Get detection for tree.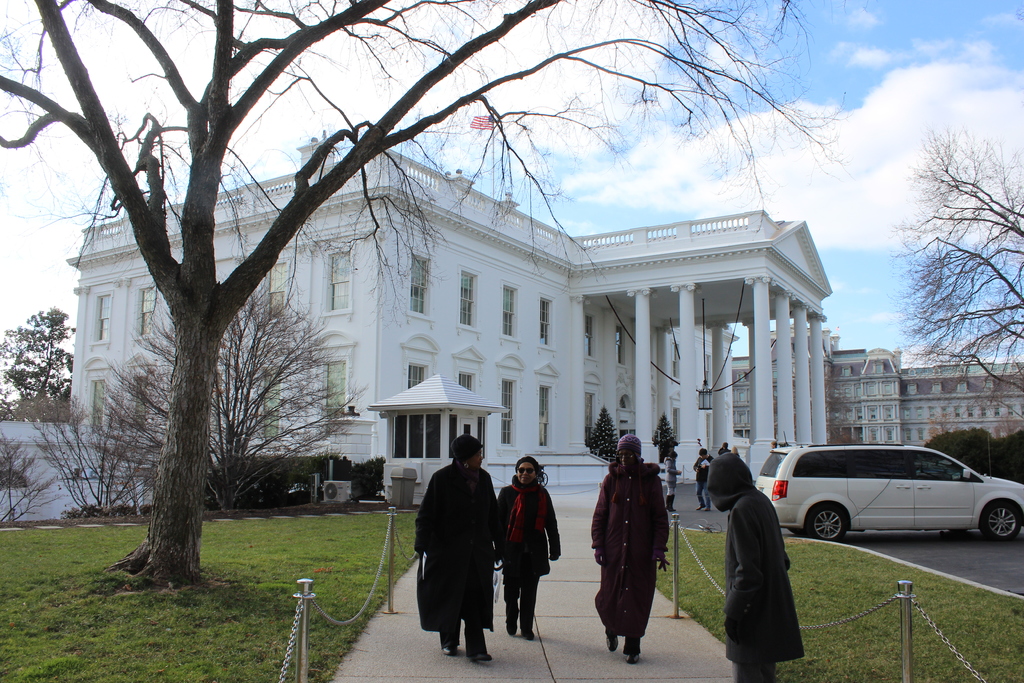
Detection: <bbox>895, 129, 1023, 424</bbox>.
